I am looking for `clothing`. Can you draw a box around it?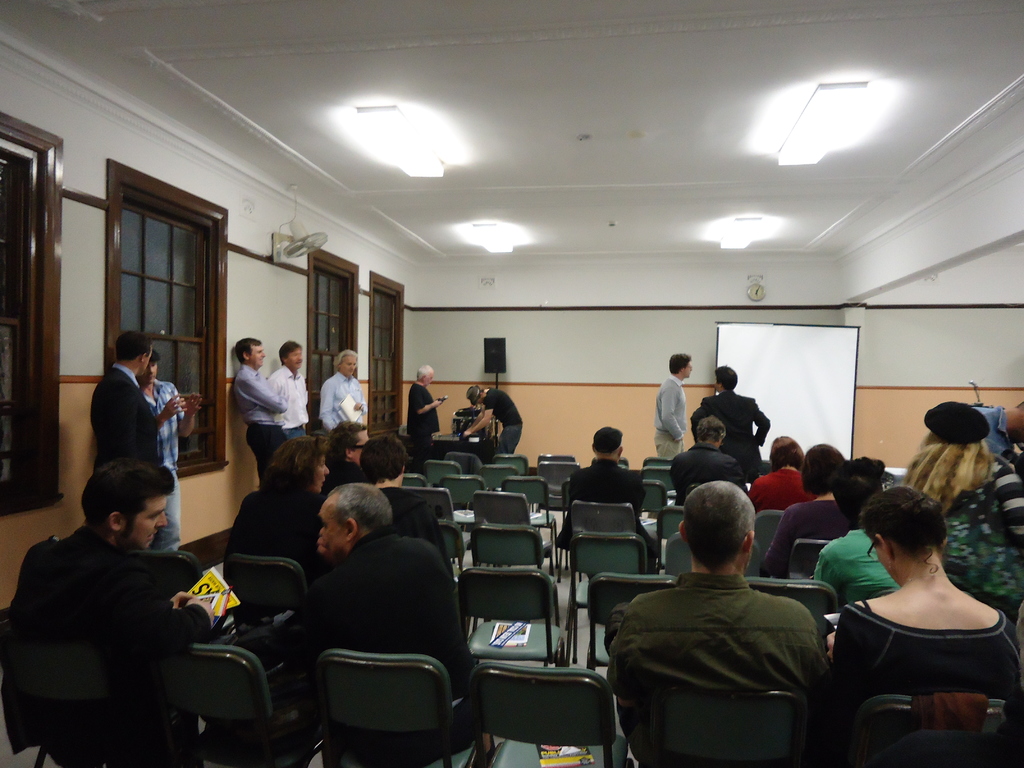
Sure, the bounding box is detection(304, 522, 480, 767).
